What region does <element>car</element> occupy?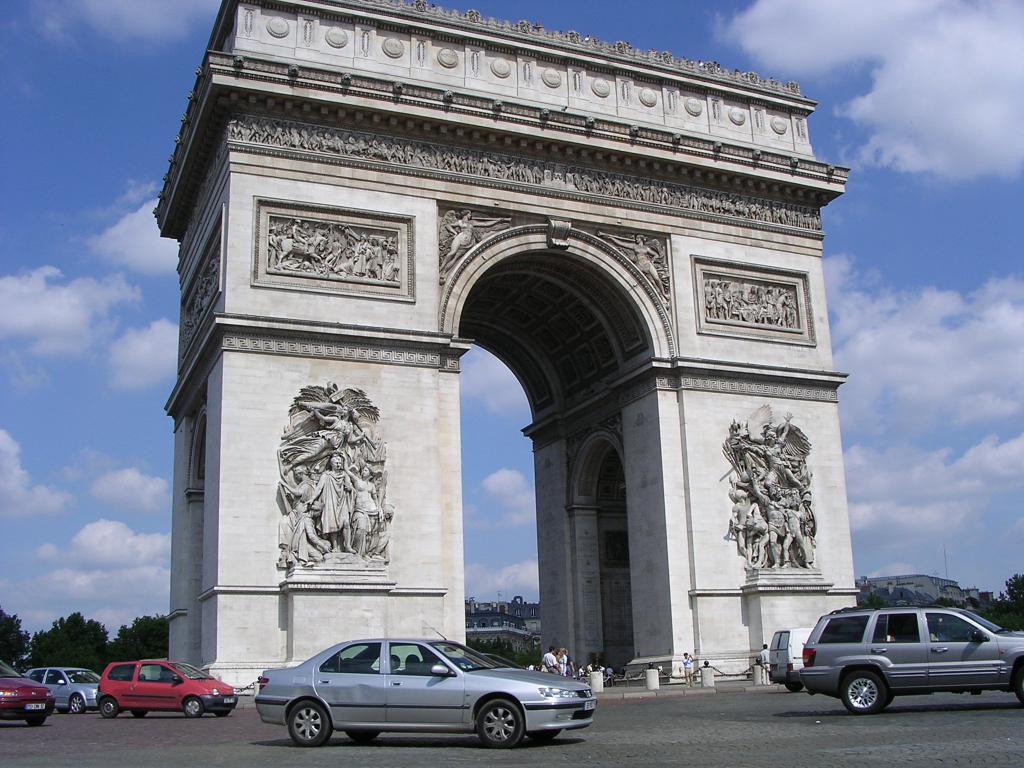
0 664 54 728.
